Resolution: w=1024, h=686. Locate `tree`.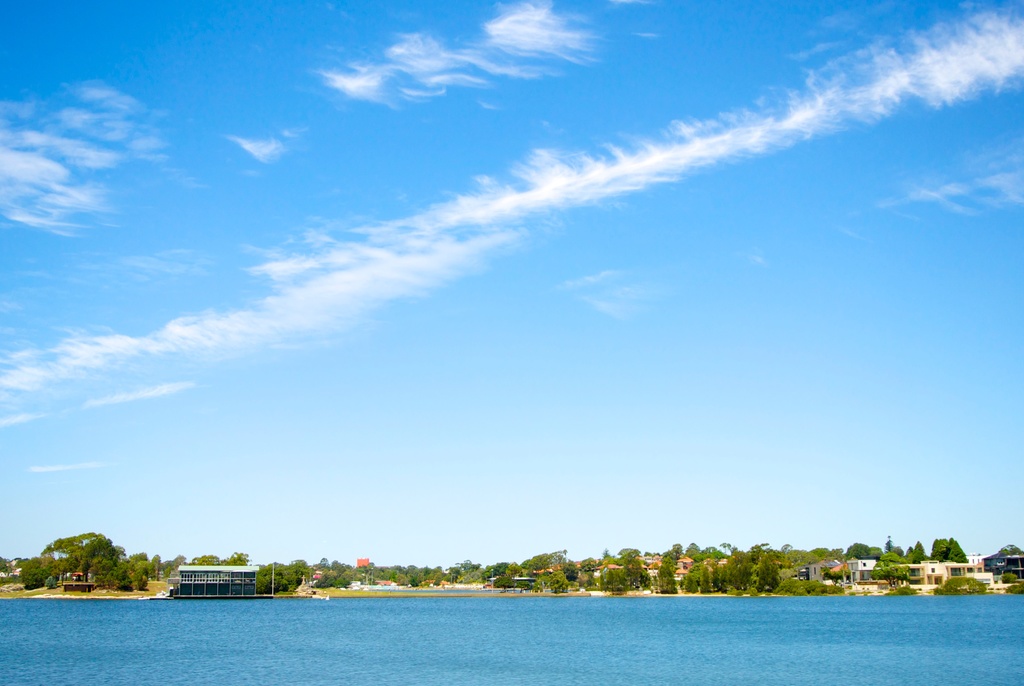
bbox=(259, 557, 307, 600).
